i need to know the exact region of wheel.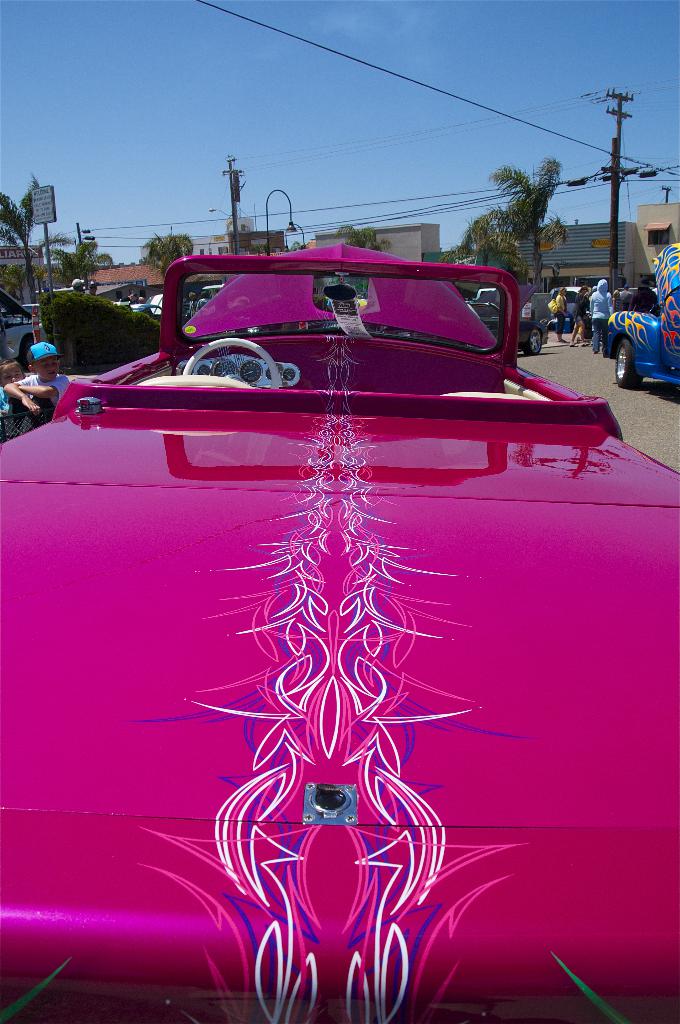
Region: 19/333/35/375.
